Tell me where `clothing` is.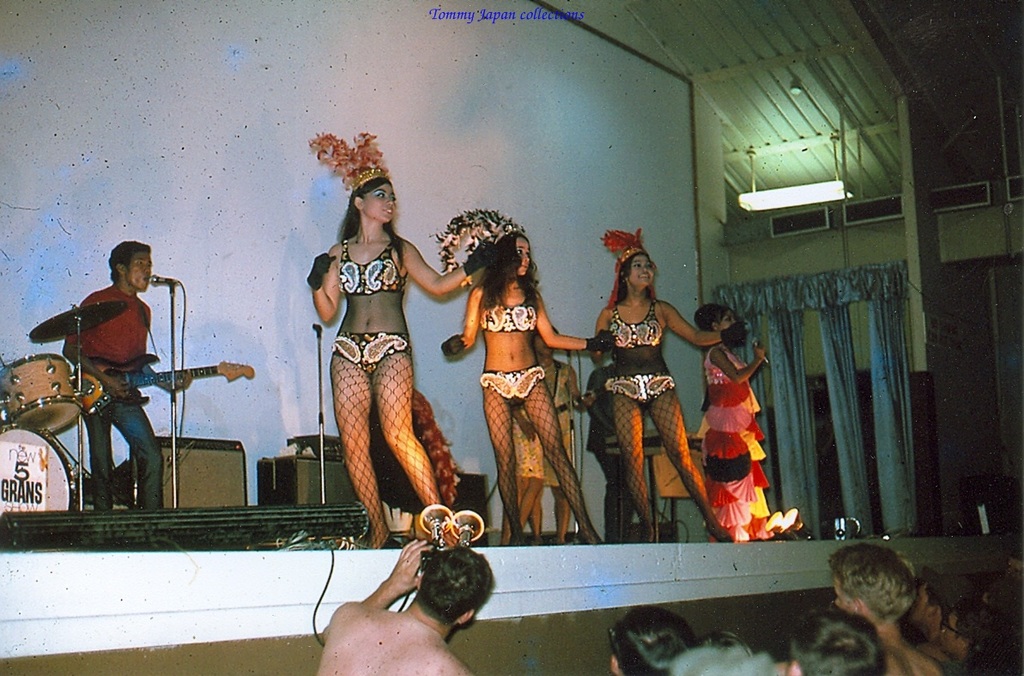
`clothing` is at [609,307,663,349].
